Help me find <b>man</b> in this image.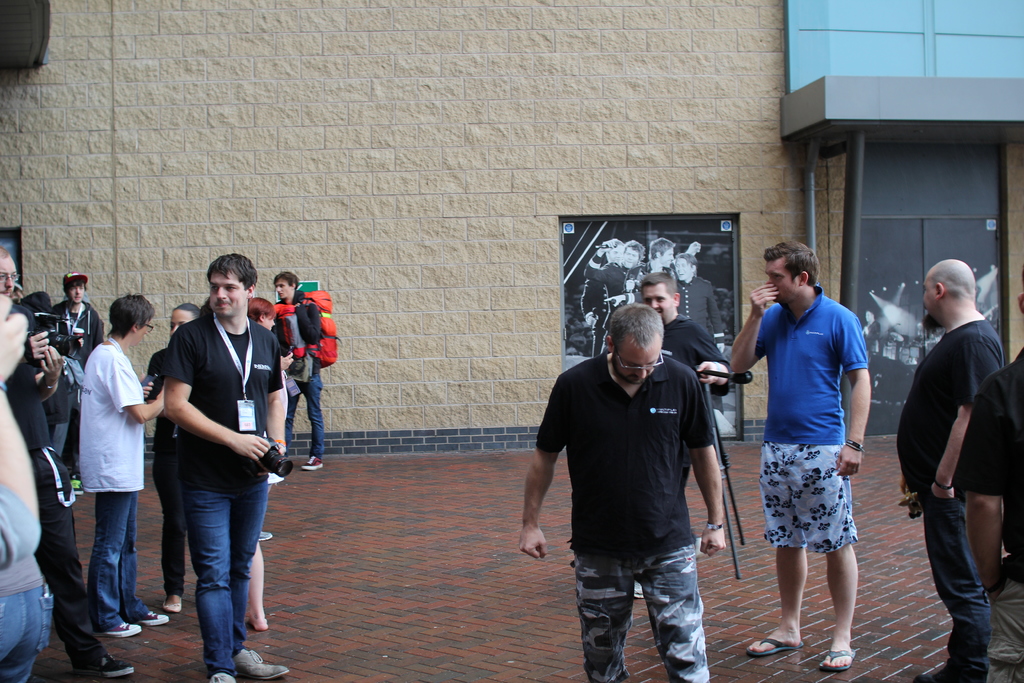
Found it: select_region(965, 269, 1023, 682).
